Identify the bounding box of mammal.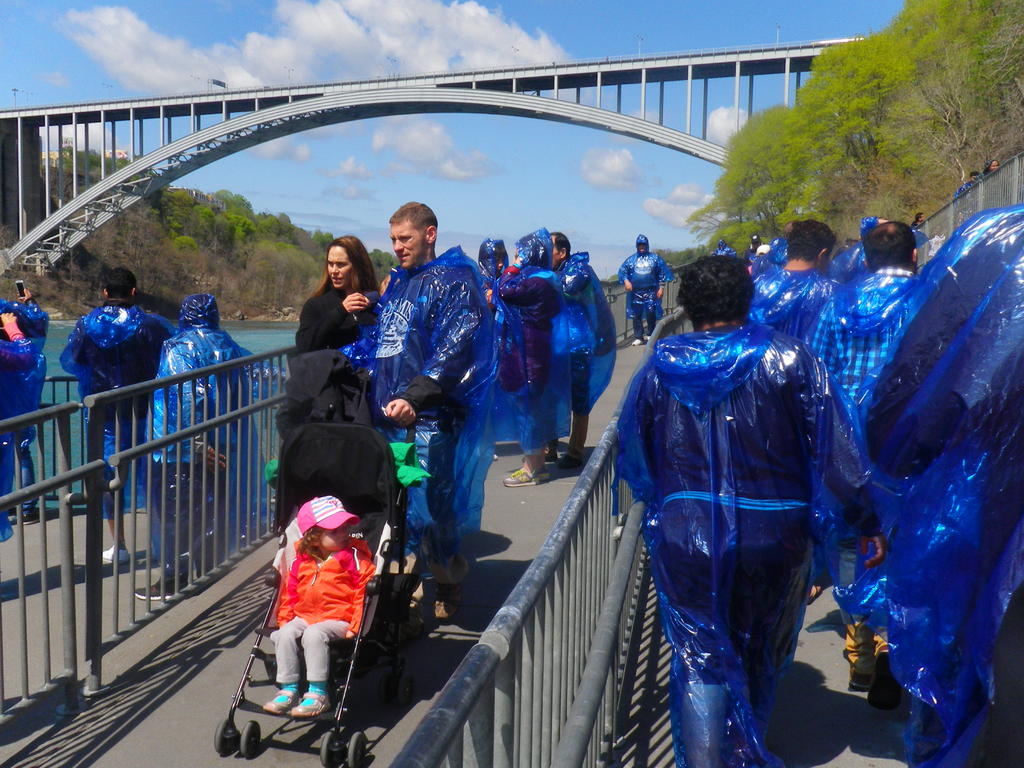
l=745, t=219, r=847, b=343.
